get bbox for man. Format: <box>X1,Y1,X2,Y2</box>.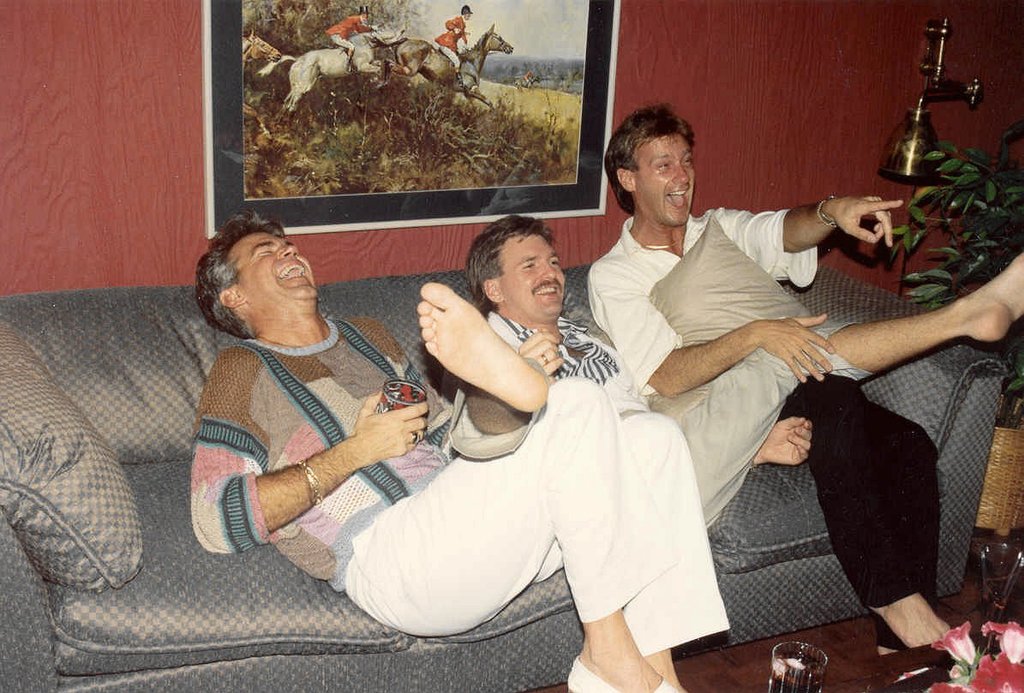
<box>321,8,385,79</box>.
